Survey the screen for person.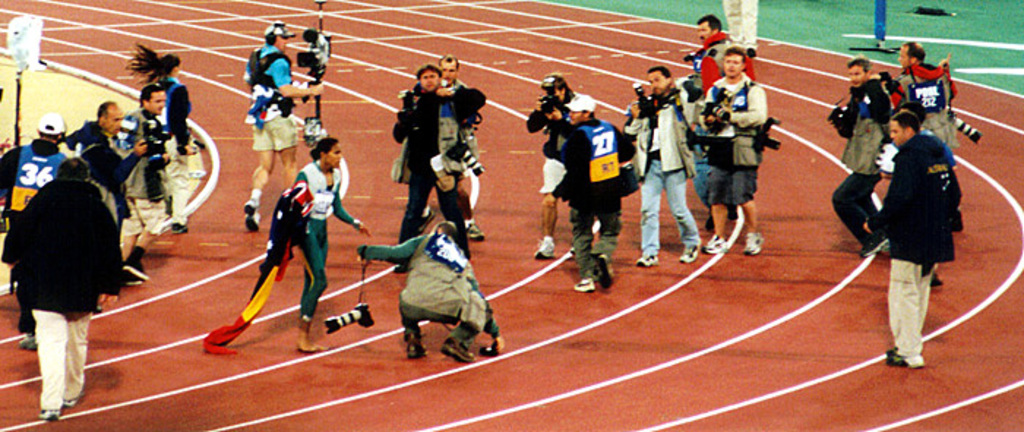
Survey found: locate(432, 51, 487, 246).
